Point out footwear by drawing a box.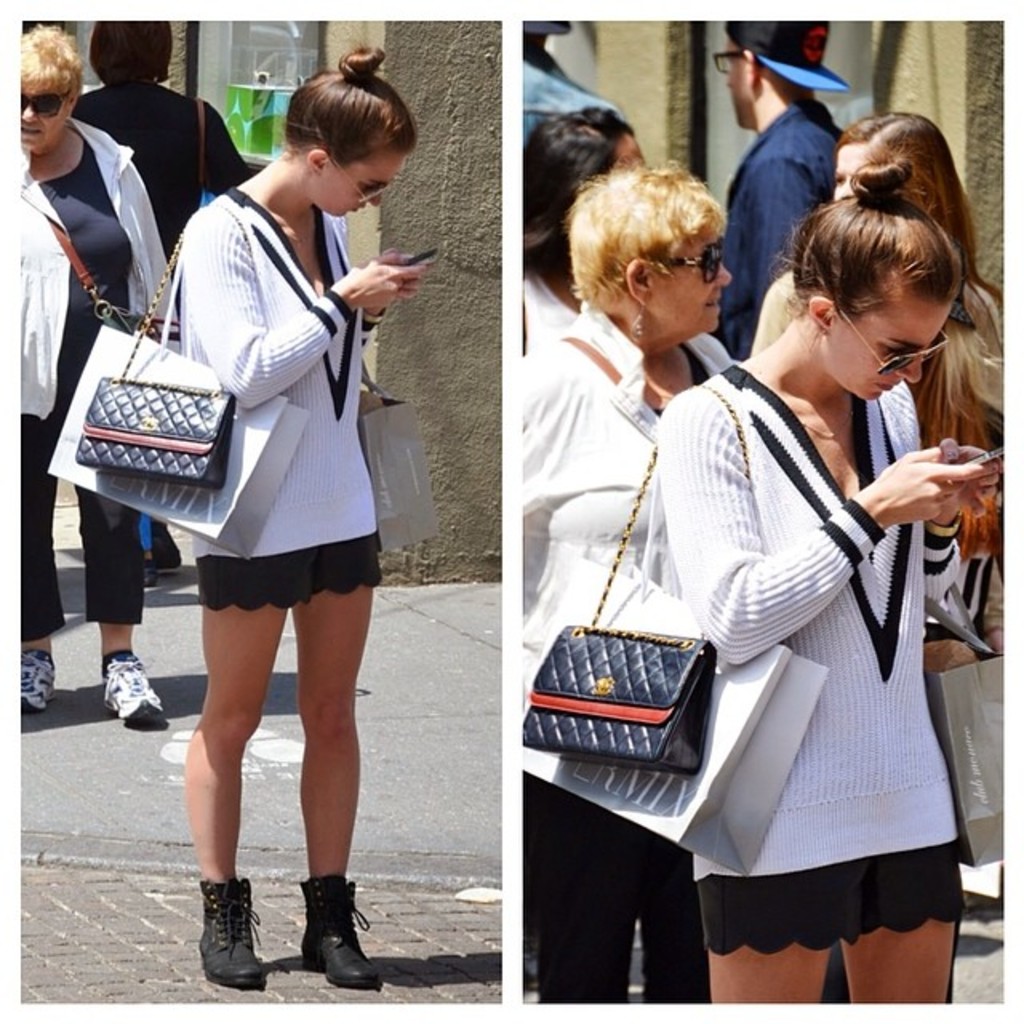
pyautogui.locateOnScreen(182, 893, 277, 1003).
